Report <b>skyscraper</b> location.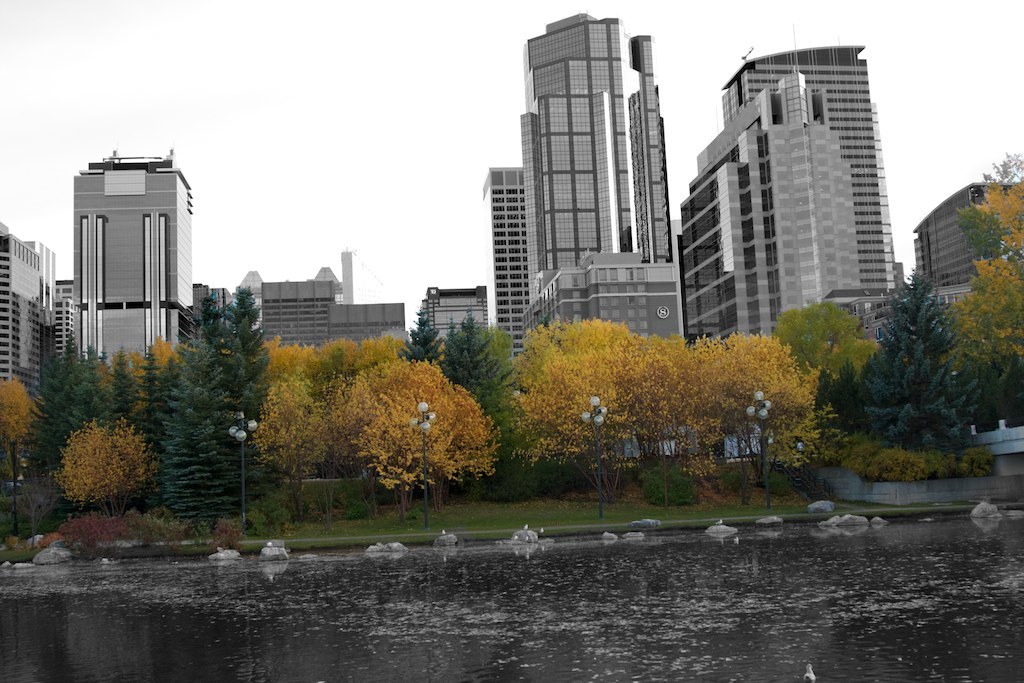
Report: detection(514, 10, 679, 354).
